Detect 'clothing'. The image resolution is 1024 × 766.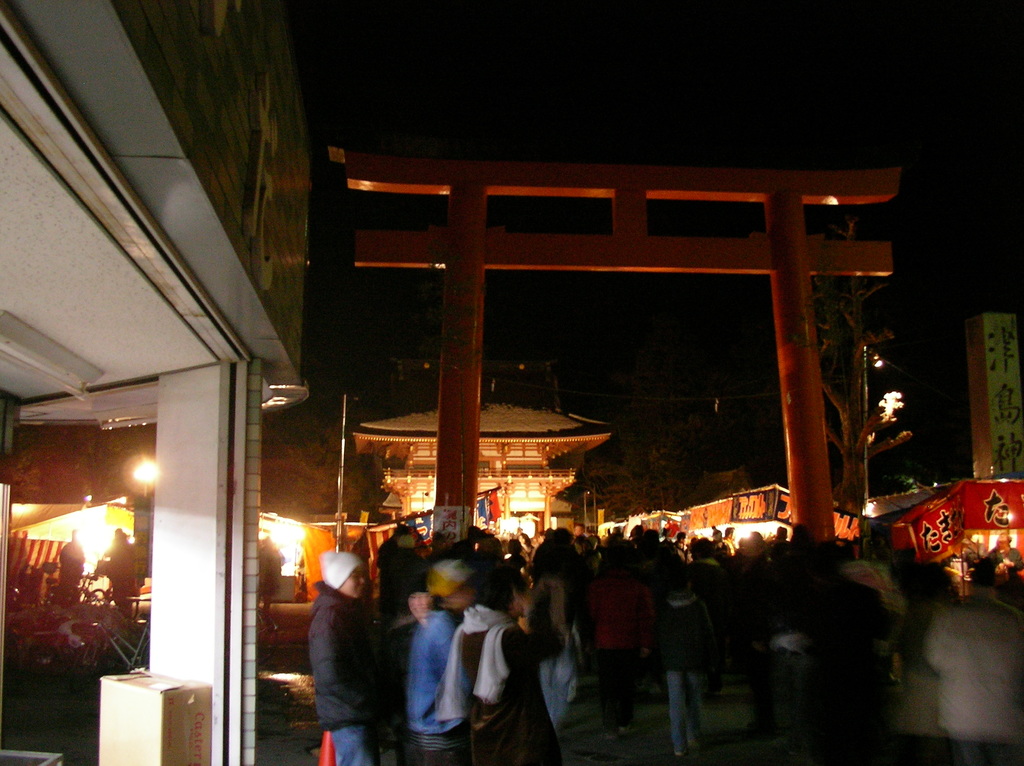
box=[528, 642, 615, 765].
